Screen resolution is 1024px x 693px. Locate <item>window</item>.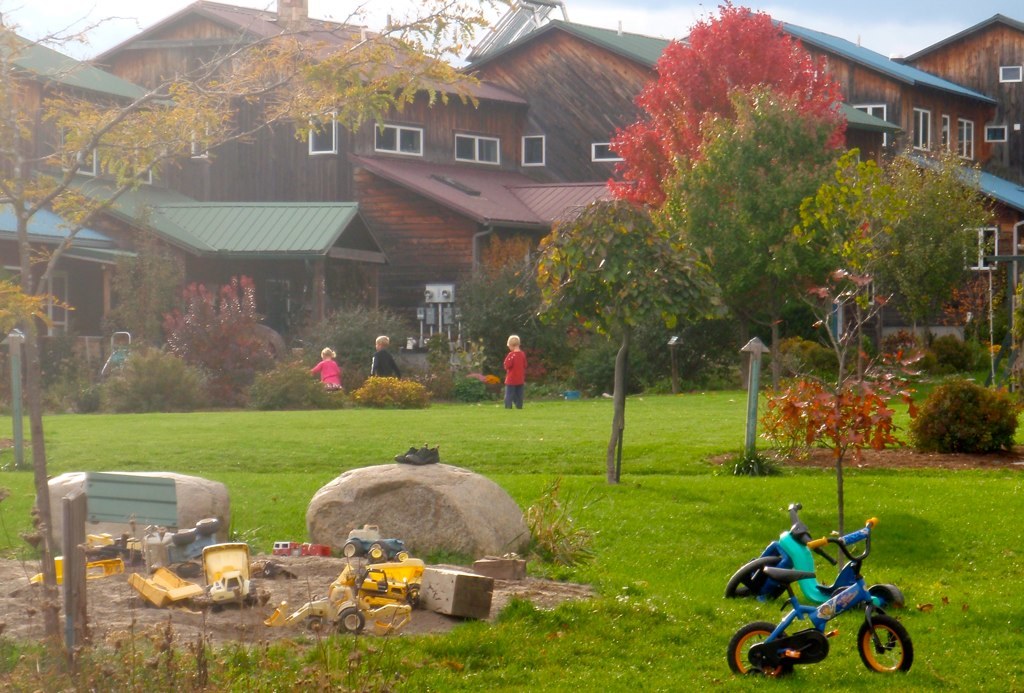
(x1=999, y1=65, x2=1023, y2=82).
